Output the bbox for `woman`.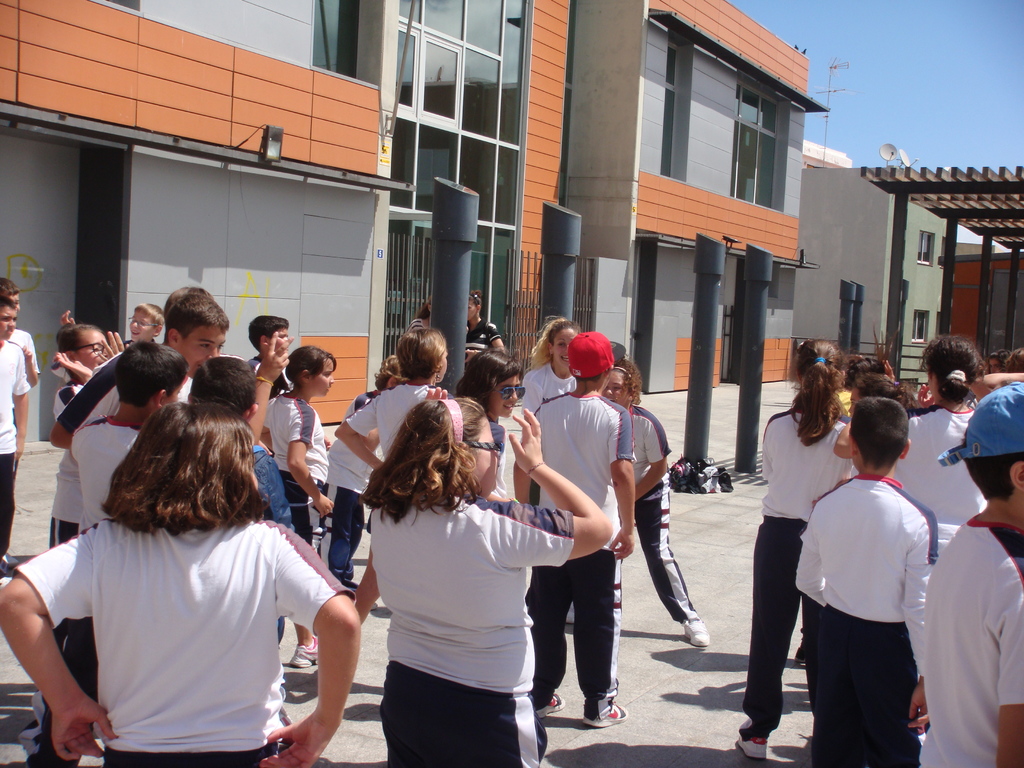
[339,376,567,767].
